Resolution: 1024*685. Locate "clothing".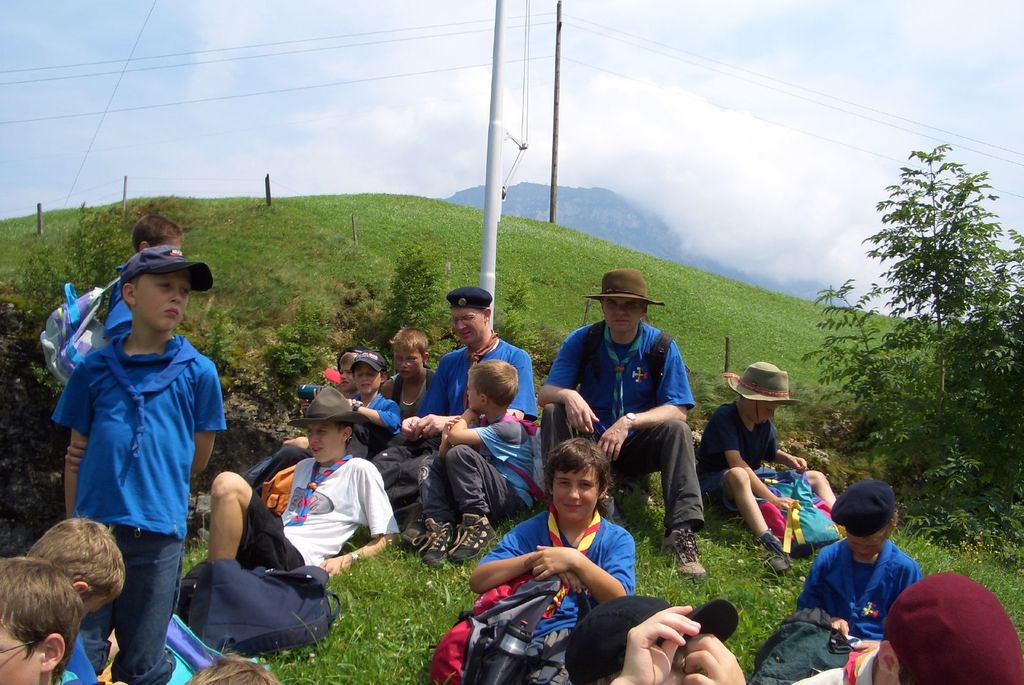
<box>355,389,411,453</box>.
